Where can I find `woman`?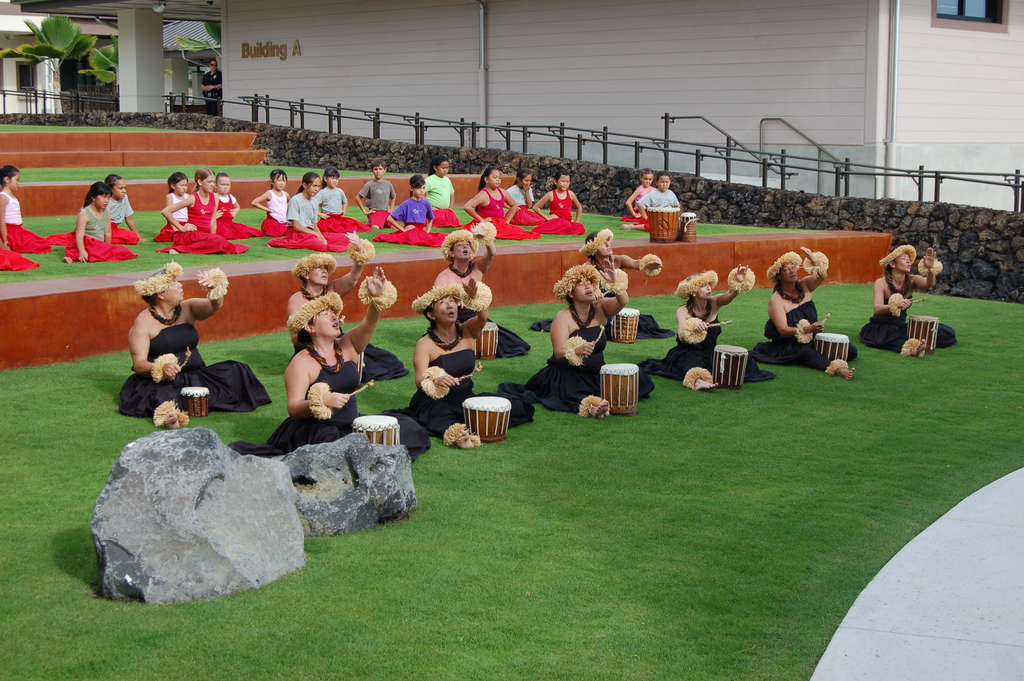
You can find it at region(637, 262, 777, 392).
